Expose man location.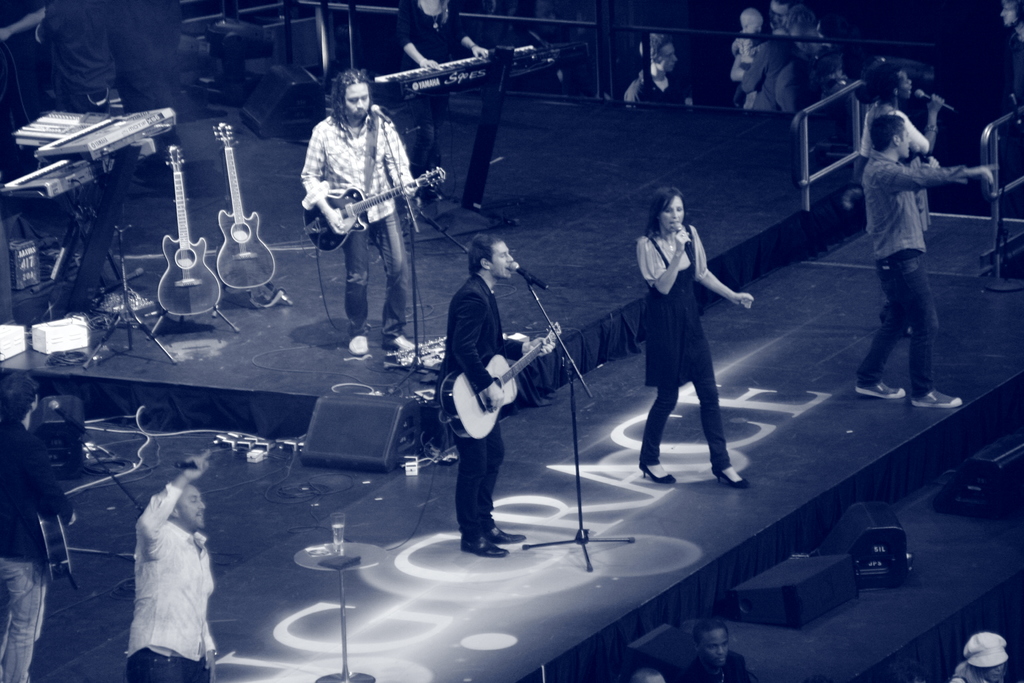
Exposed at box=[433, 234, 556, 558].
